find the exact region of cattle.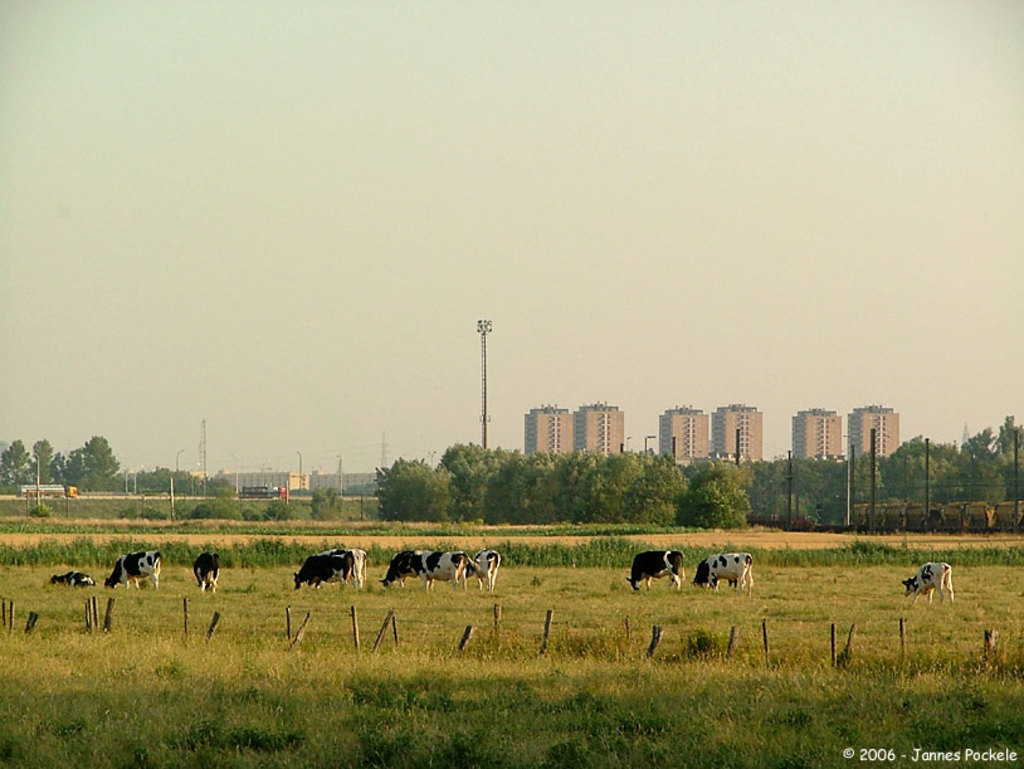
Exact region: <bbox>411, 554, 470, 592</bbox>.
